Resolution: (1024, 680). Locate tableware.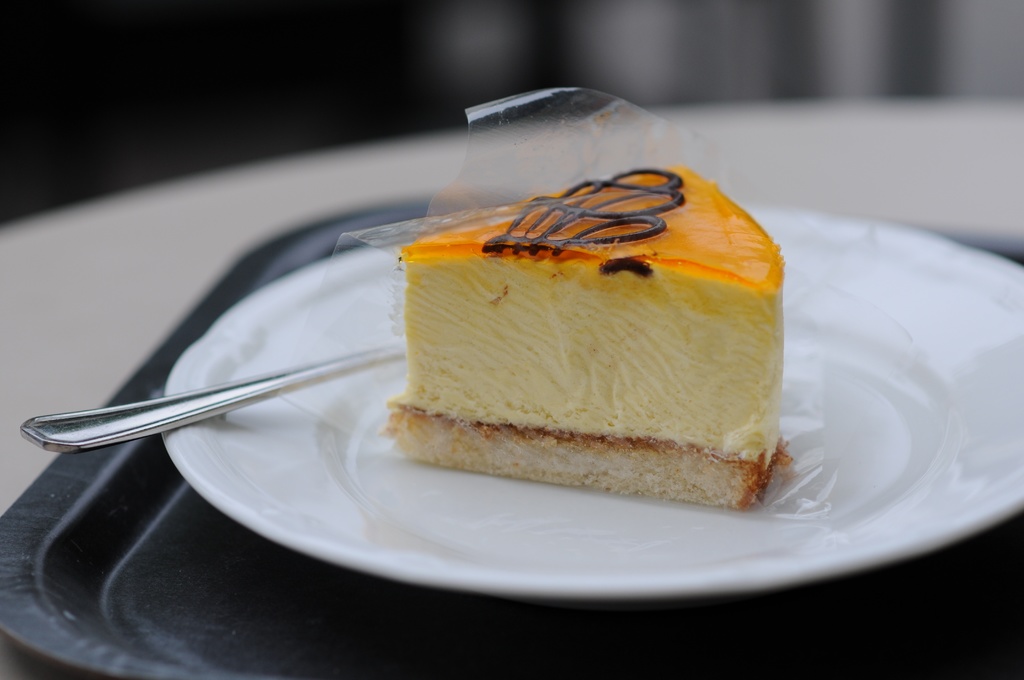
rect(0, 204, 1023, 679).
